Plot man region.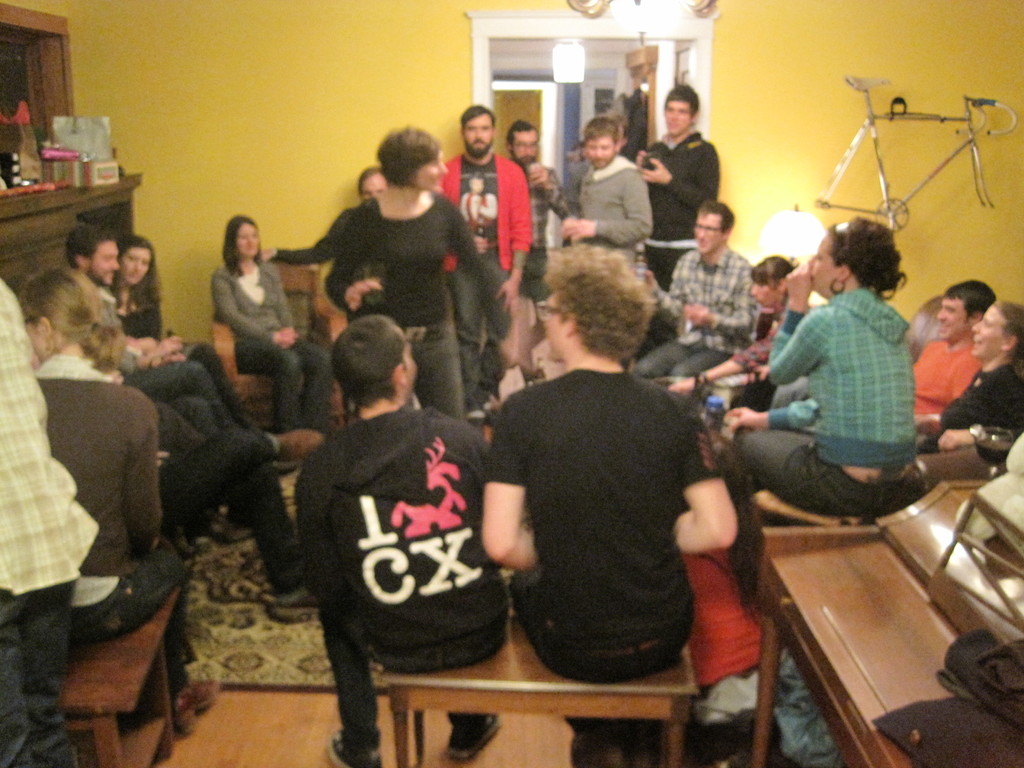
Plotted at x1=298 y1=315 x2=513 y2=766.
